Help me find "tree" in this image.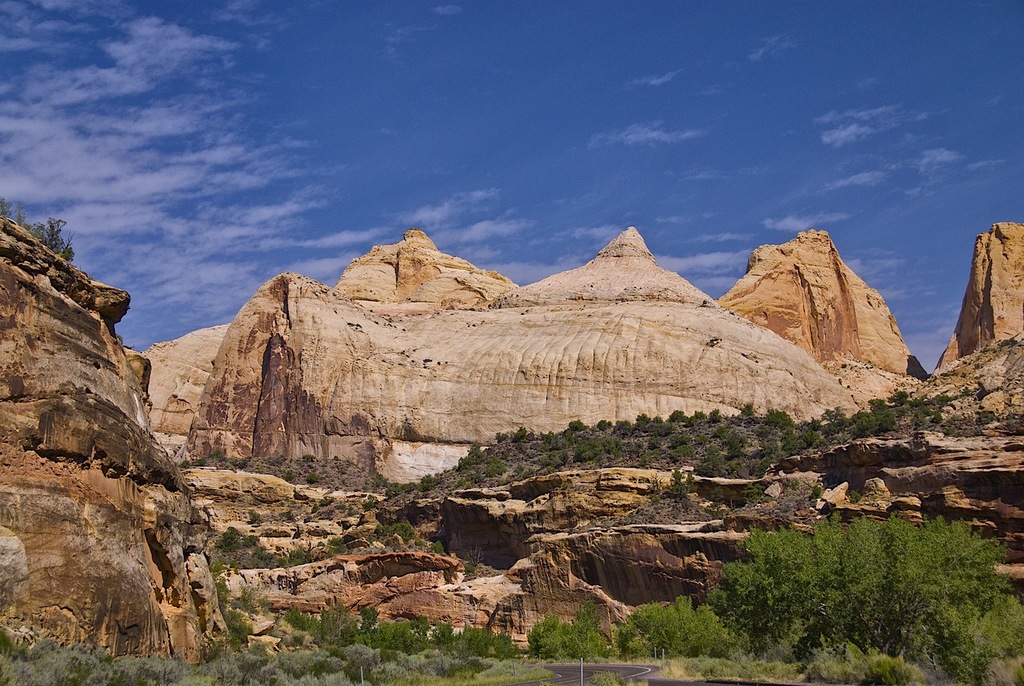
Found it: {"left": 354, "top": 604, "right": 379, "bottom": 639}.
